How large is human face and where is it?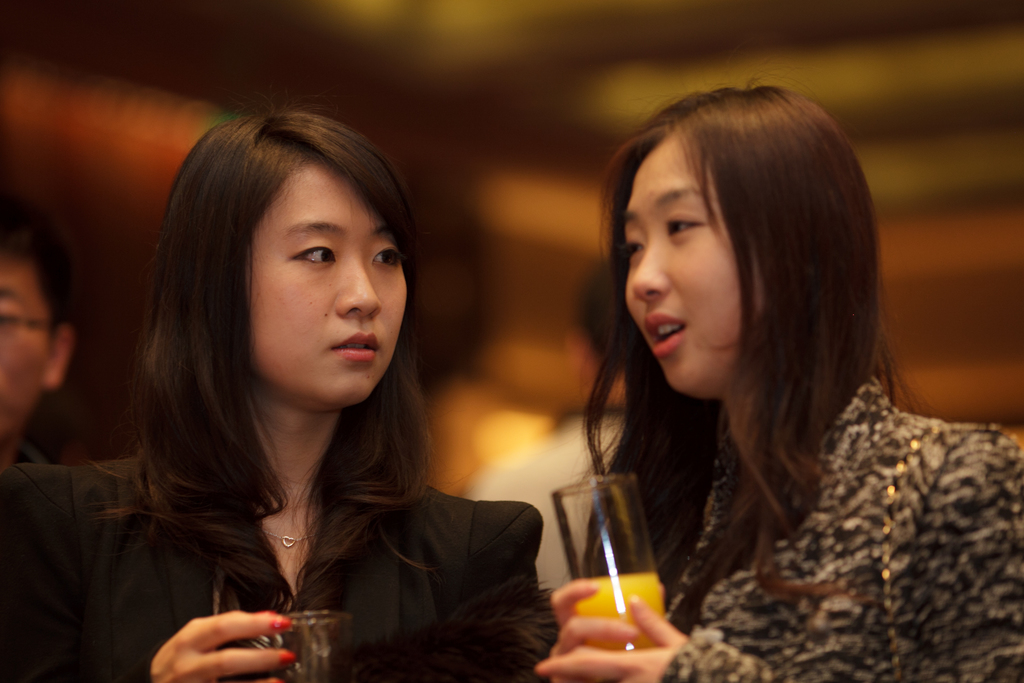
Bounding box: <region>0, 260, 54, 437</region>.
